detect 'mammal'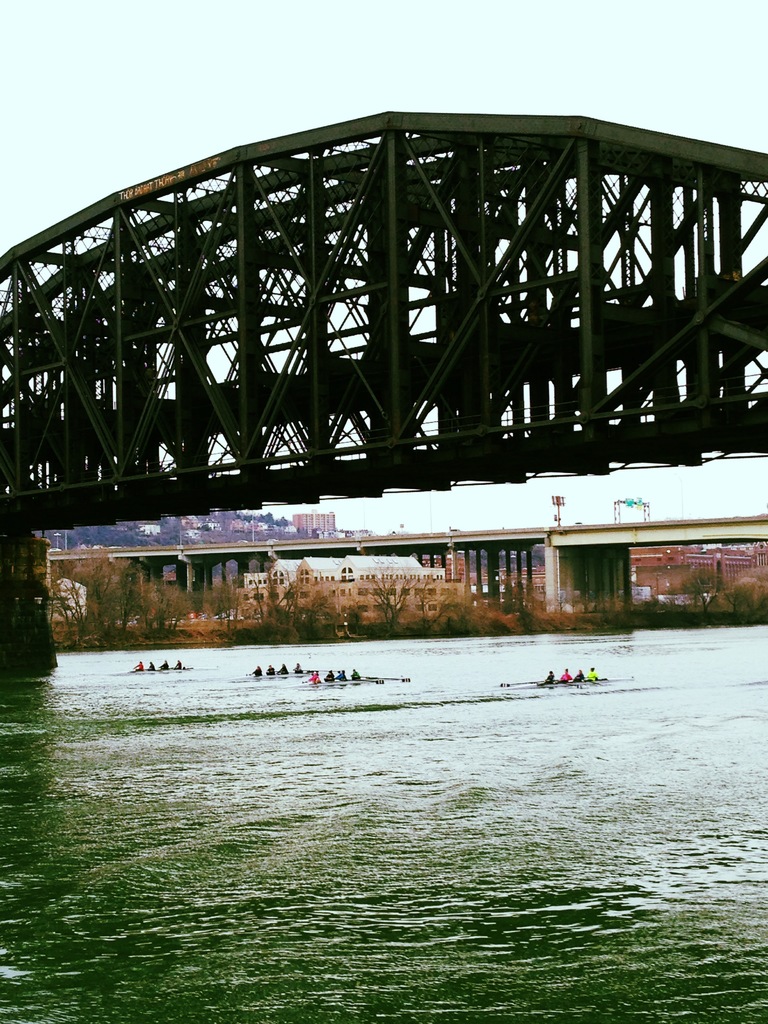
box(266, 664, 275, 675)
